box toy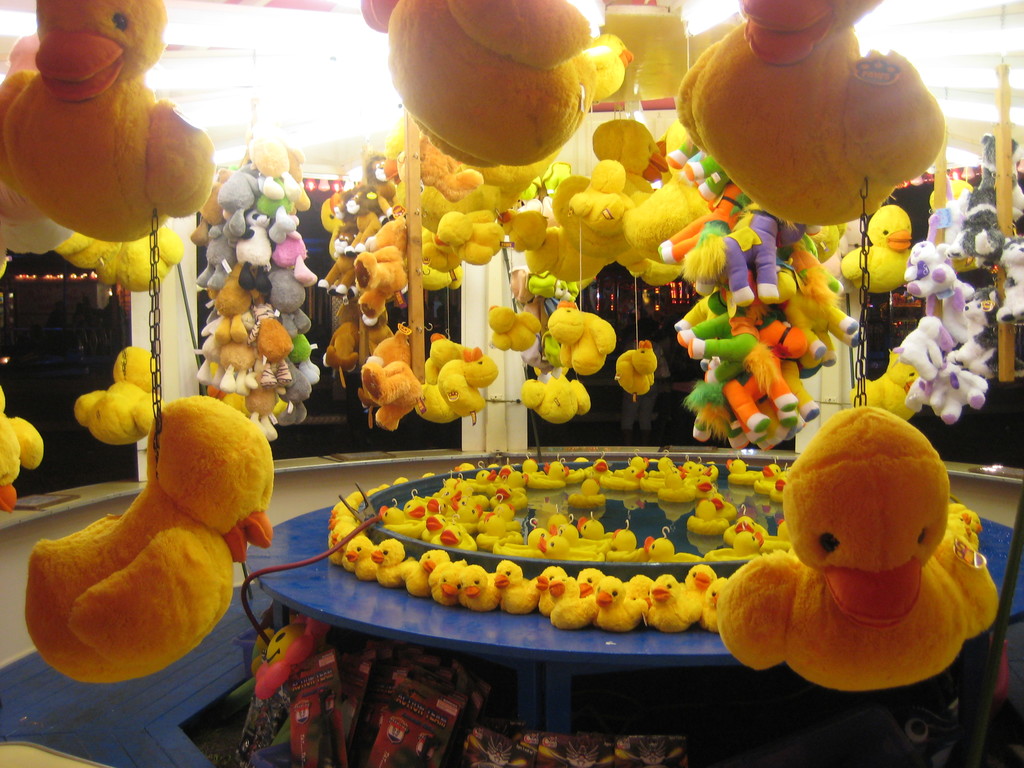
bbox=[544, 293, 616, 371]
